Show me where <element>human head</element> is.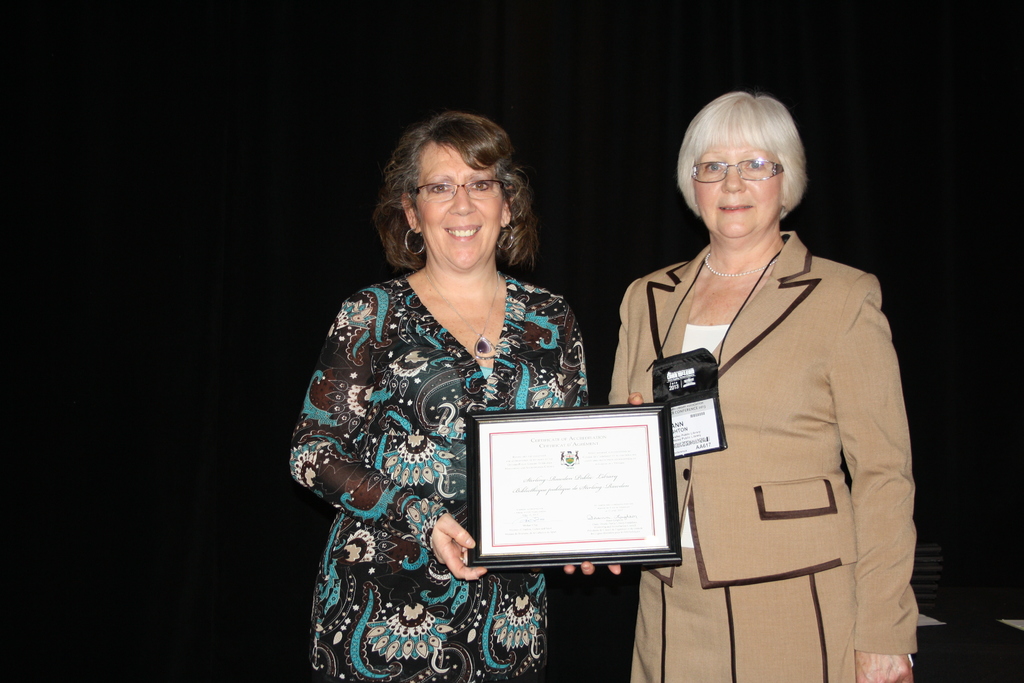
<element>human head</element> is at <region>671, 90, 821, 245</region>.
